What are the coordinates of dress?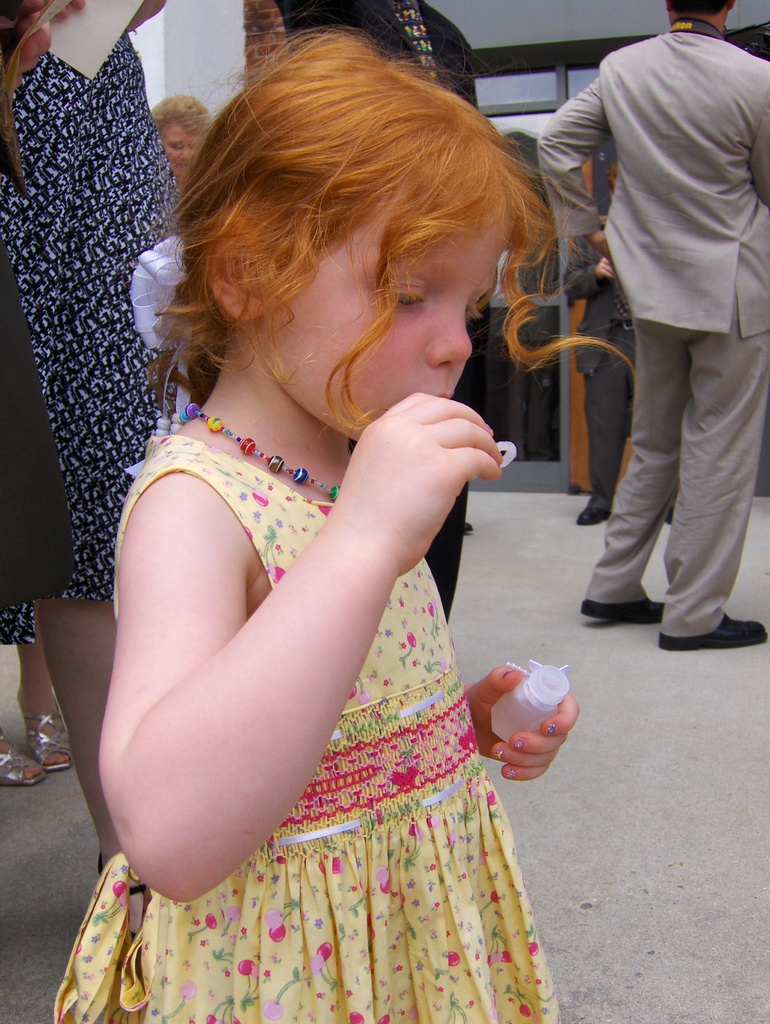
crop(0, 262, 78, 605).
